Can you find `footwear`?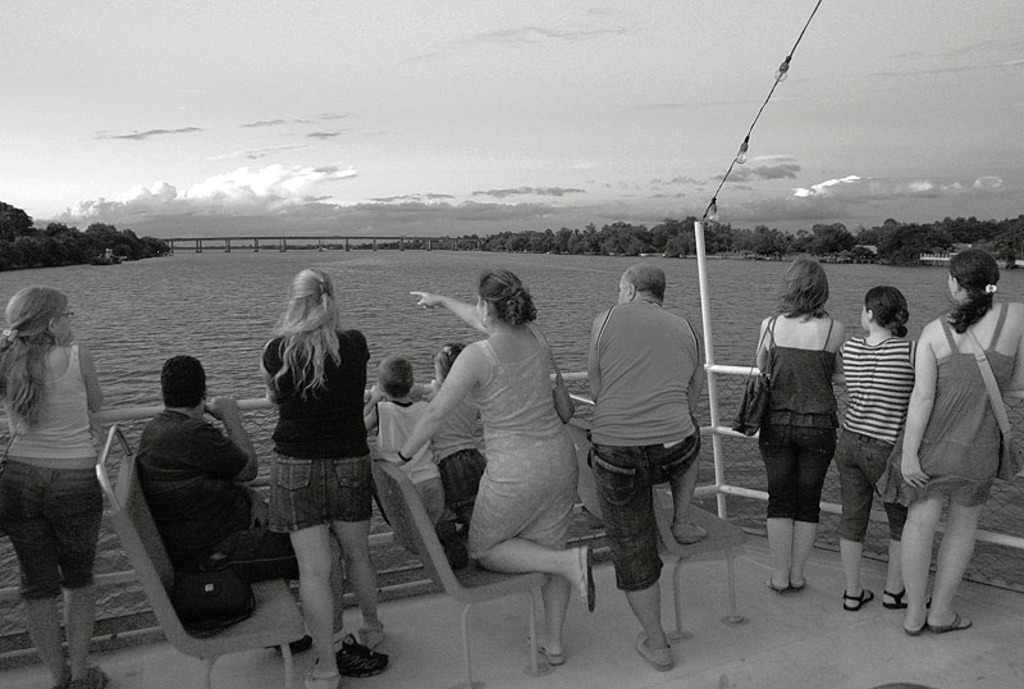
Yes, bounding box: region(282, 639, 316, 660).
